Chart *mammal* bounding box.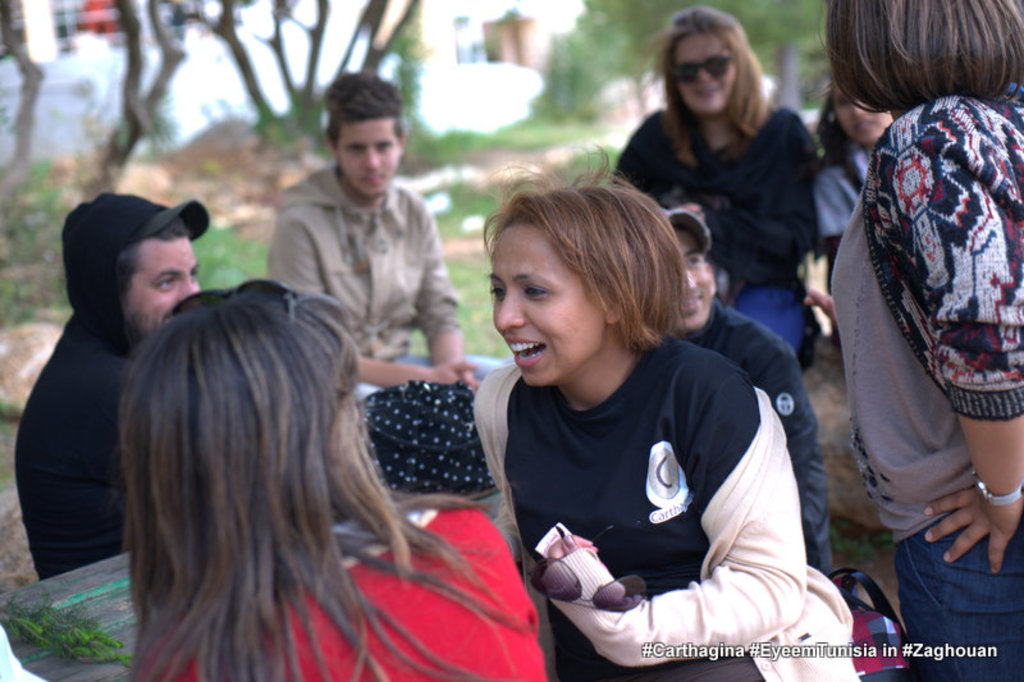
Charted: 155/275/564/681.
